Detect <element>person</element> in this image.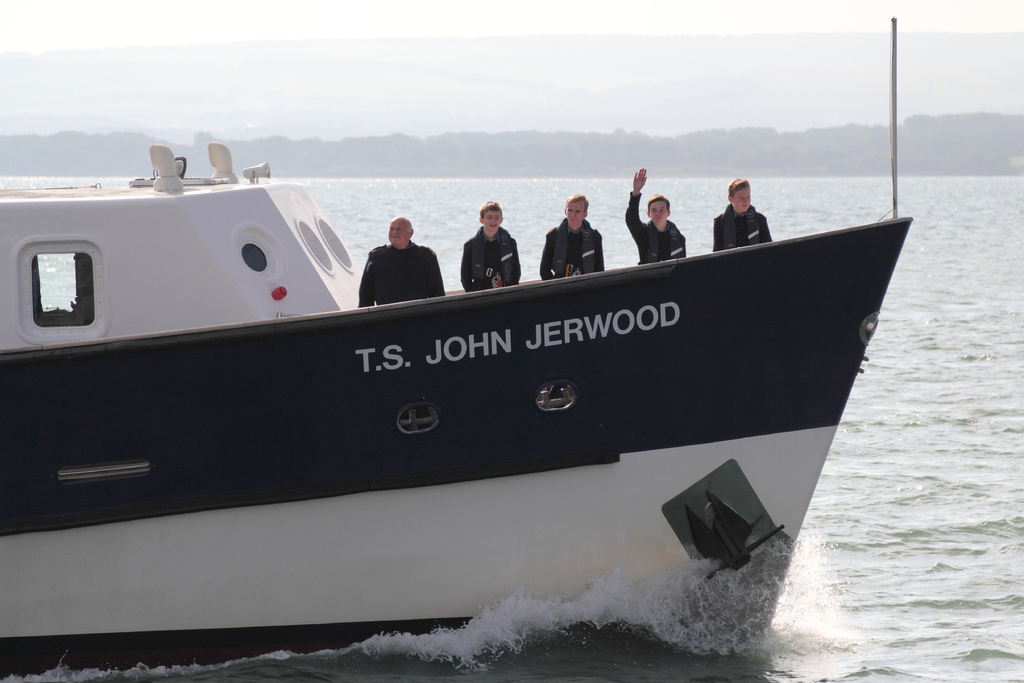
Detection: 708:183:767:251.
